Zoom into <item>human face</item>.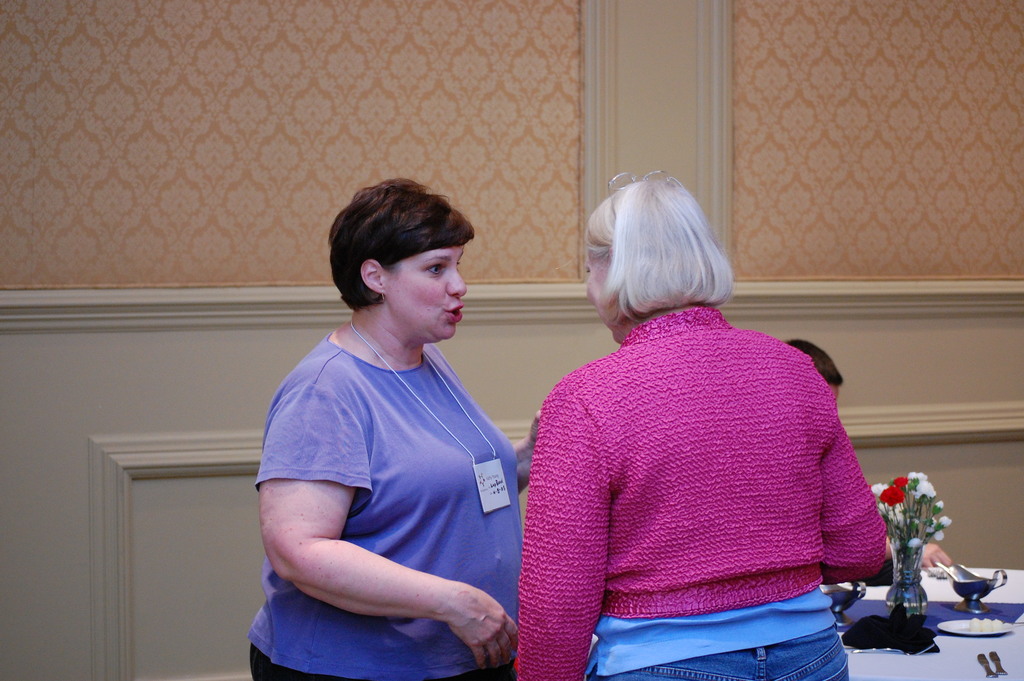
Zoom target: region(387, 240, 470, 340).
